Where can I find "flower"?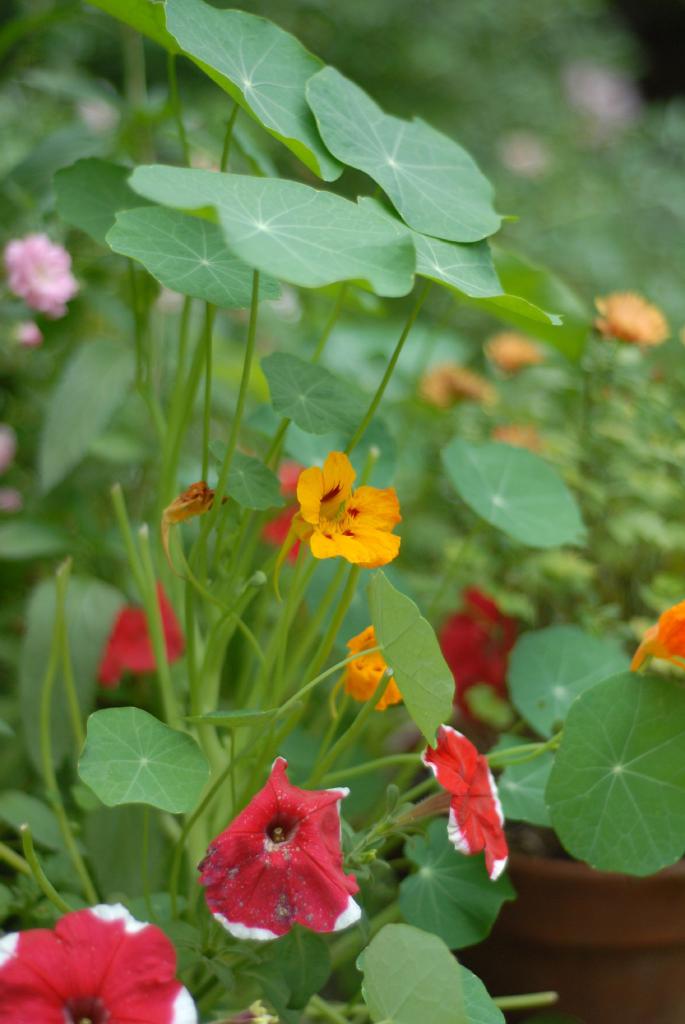
You can find it at select_region(0, 420, 15, 473).
